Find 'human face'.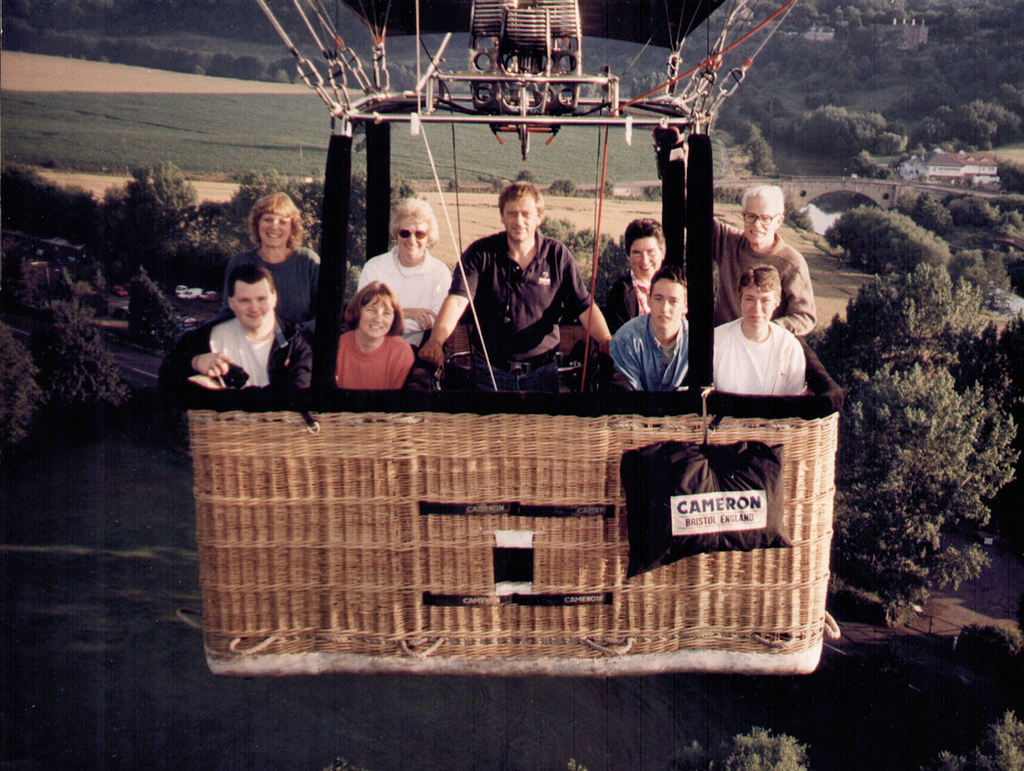
select_region(358, 295, 399, 340).
